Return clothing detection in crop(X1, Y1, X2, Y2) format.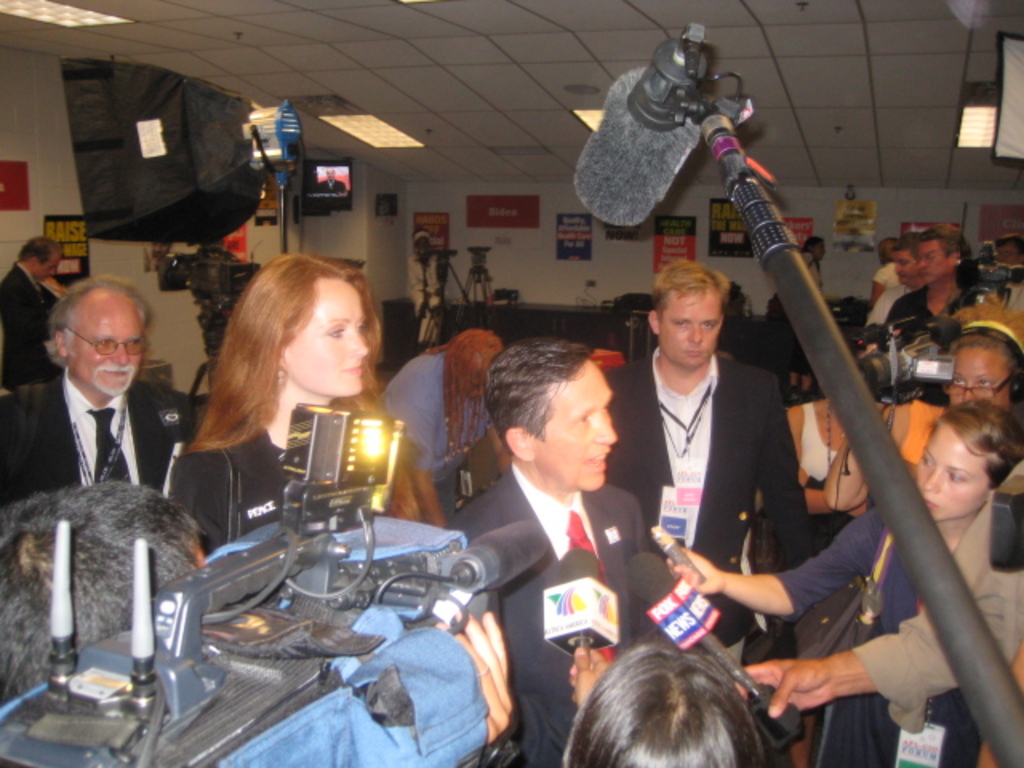
crop(779, 398, 866, 659).
